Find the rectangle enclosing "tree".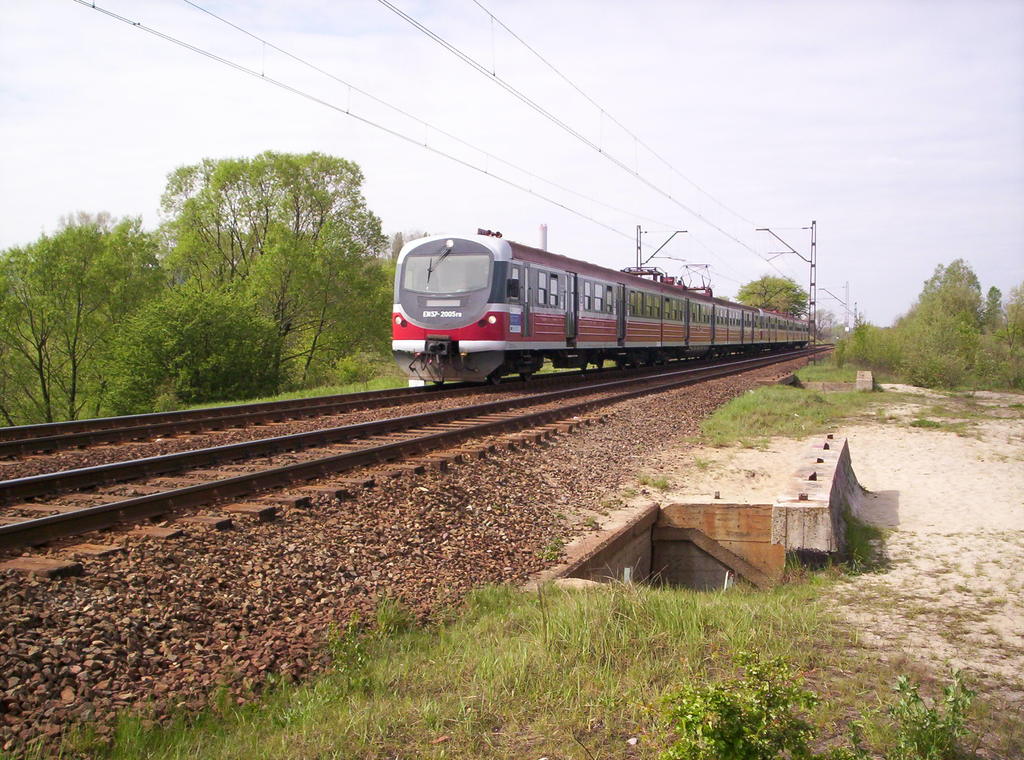
x1=735 y1=273 x2=810 y2=316.
